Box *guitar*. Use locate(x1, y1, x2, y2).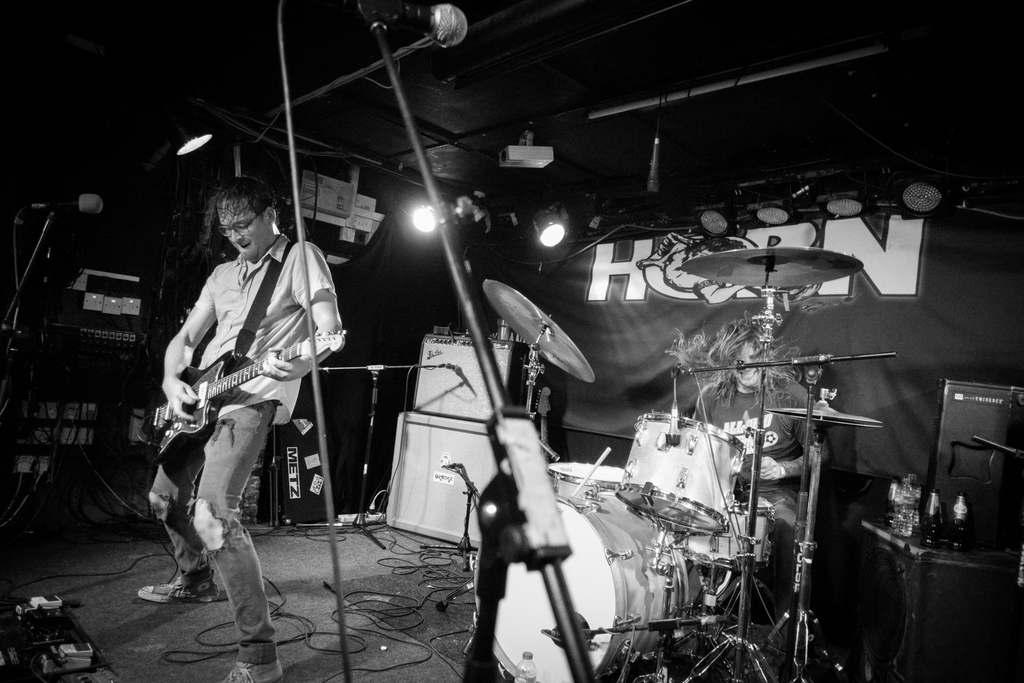
locate(140, 311, 325, 454).
